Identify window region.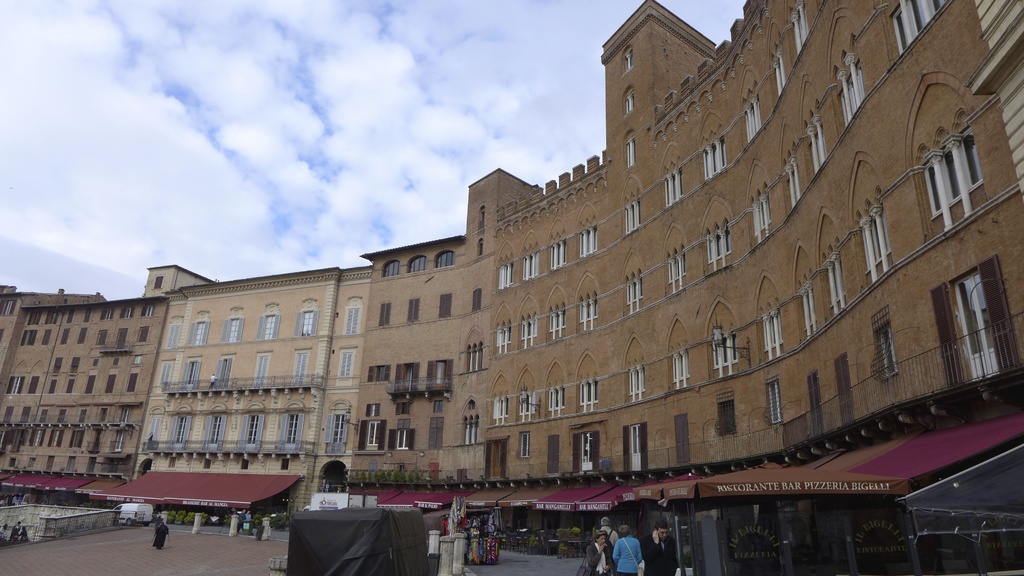
Region: [x1=767, y1=32, x2=793, y2=111].
